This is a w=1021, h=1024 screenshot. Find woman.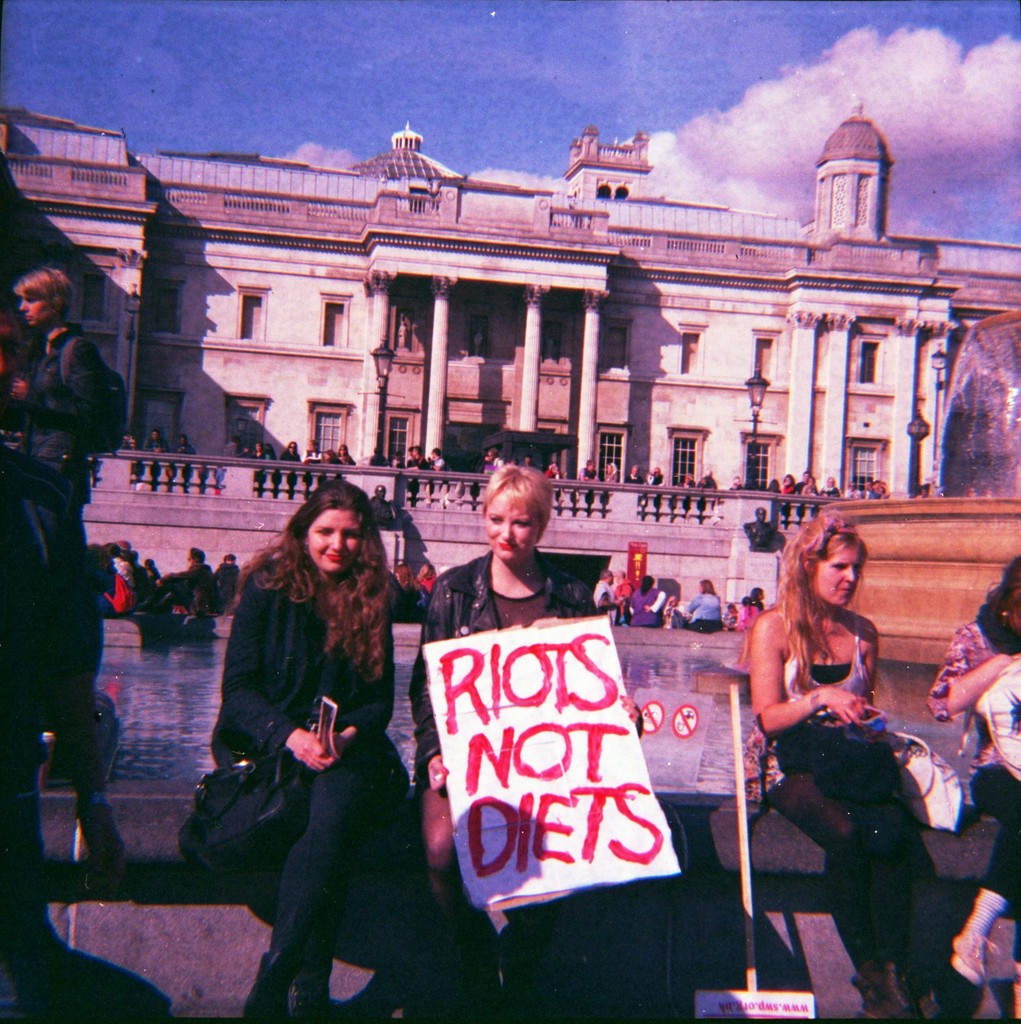
Bounding box: [146, 555, 155, 580].
